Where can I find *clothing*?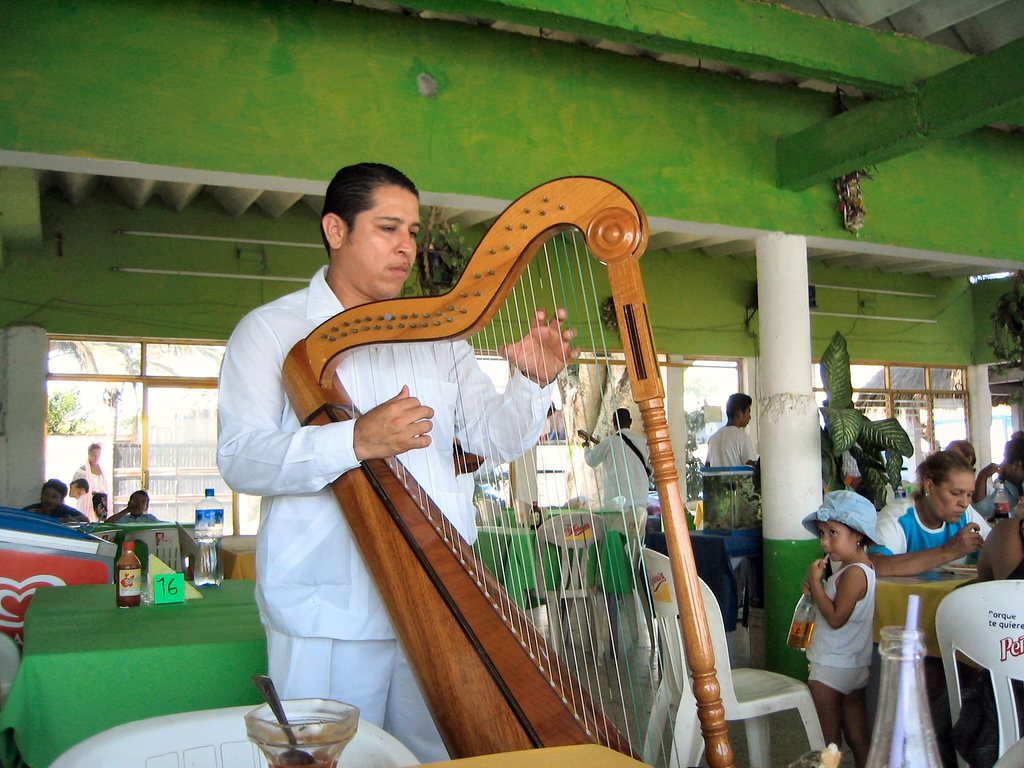
You can find it at [581, 425, 650, 557].
